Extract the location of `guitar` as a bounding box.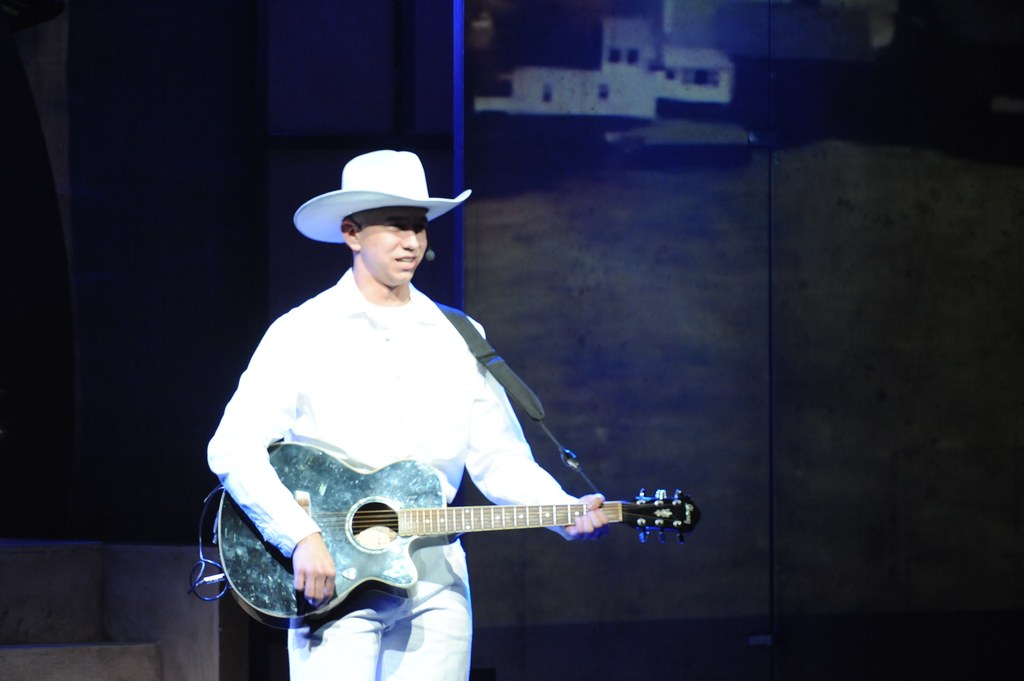
201/442/692/642.
